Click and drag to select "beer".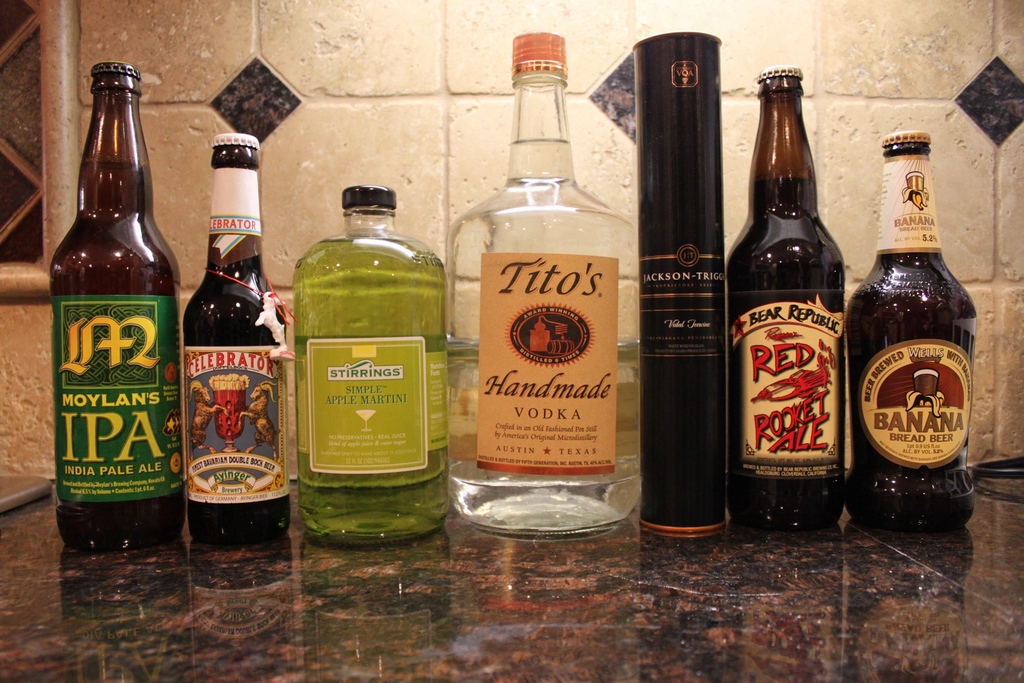
Selection: 47 58 173 544.
